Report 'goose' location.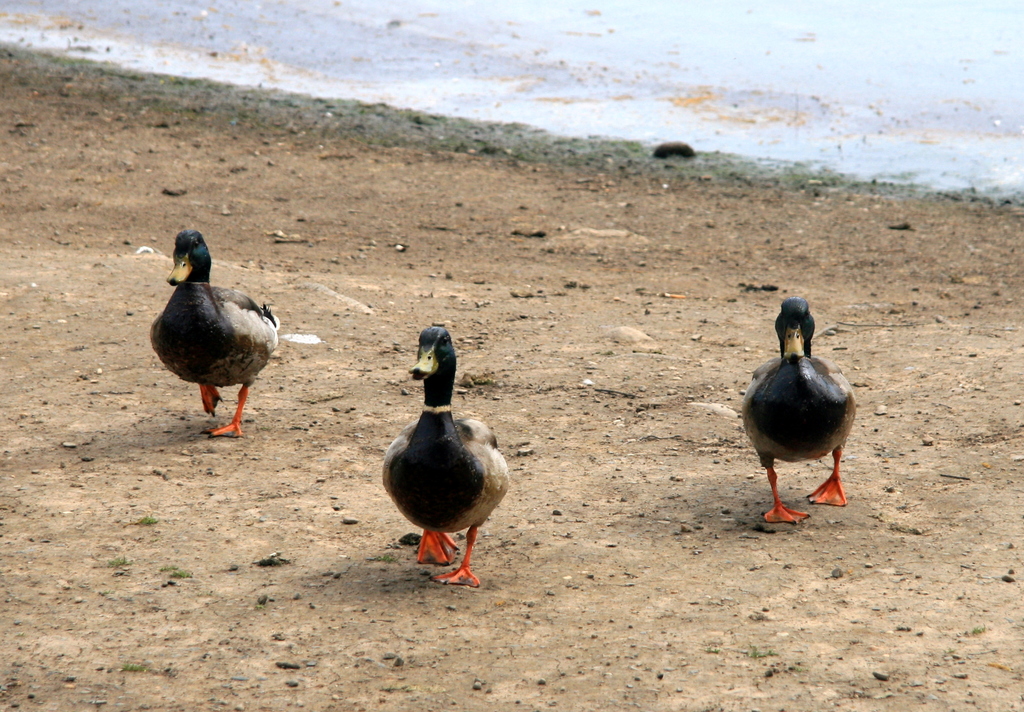
Report: [150,227,279,437].
